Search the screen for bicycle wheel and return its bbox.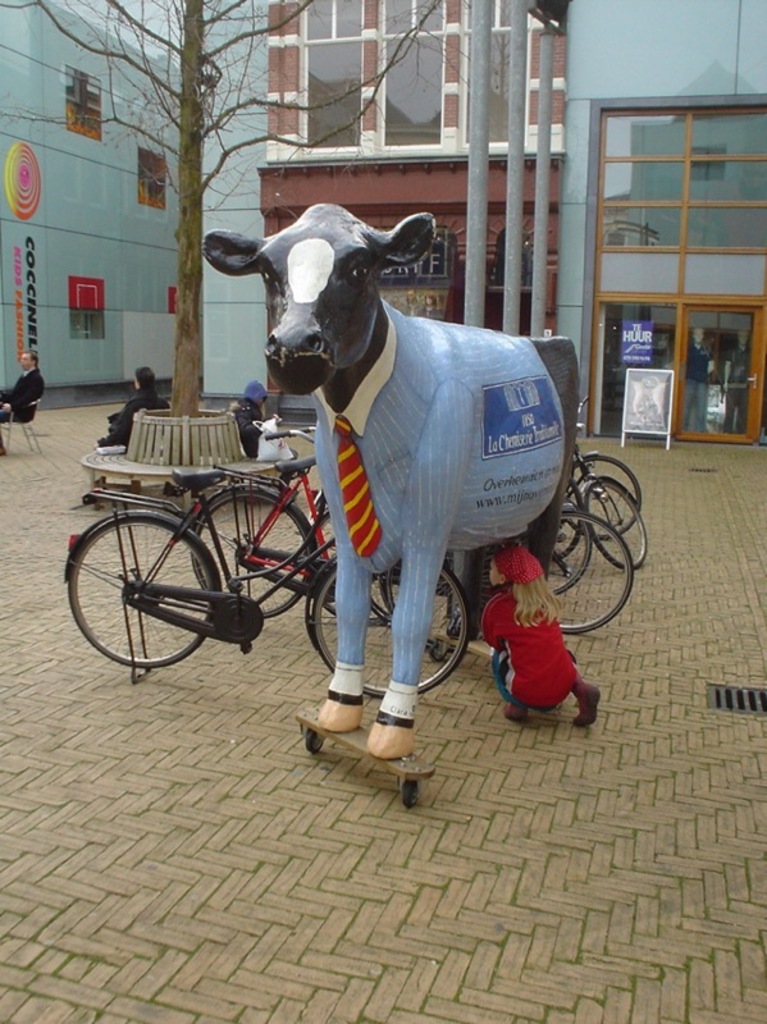
Found: l=65, t=516, r=214, b=669.
